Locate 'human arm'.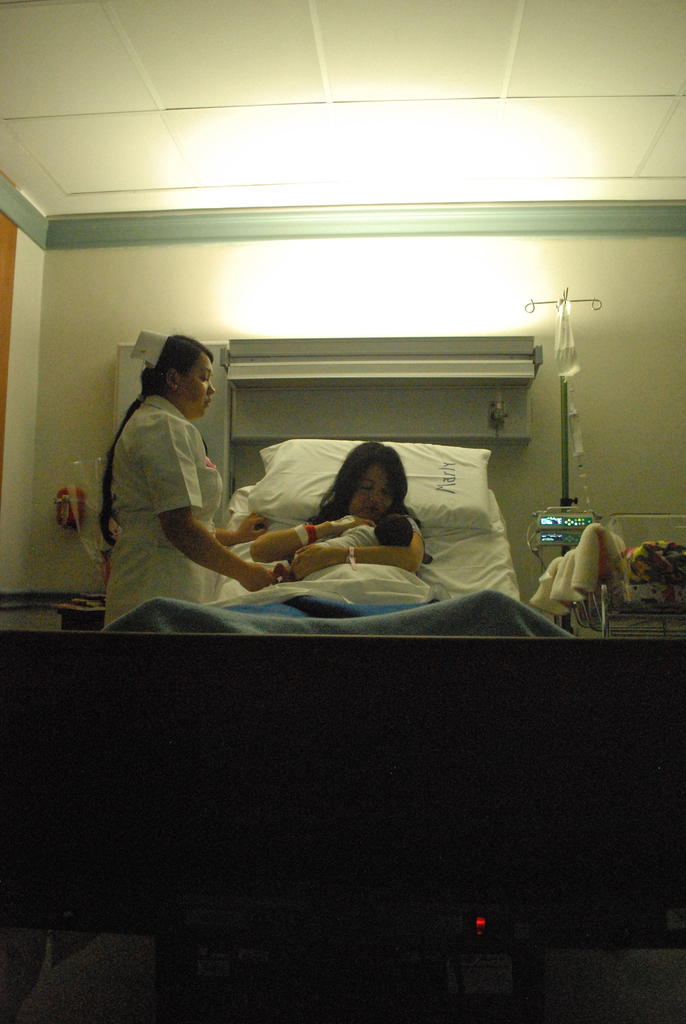
Bounding box: x1=248, y1=511, x2=361, y2=554.
